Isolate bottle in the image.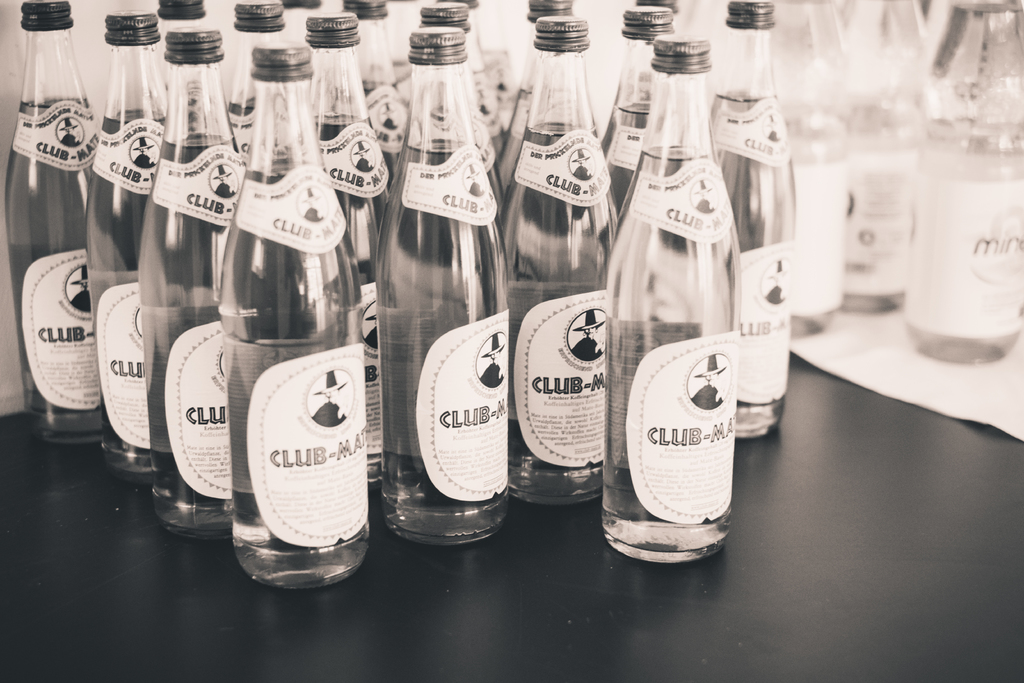
Isolated region: 227,0,287,160.
